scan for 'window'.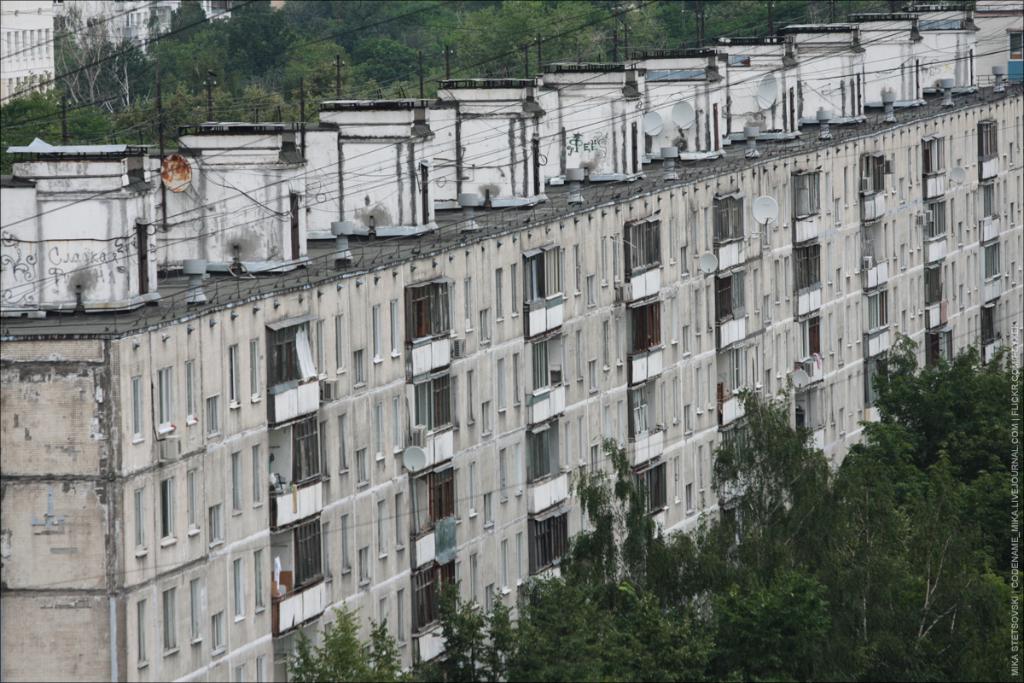
Scan result: 532,329,561,405.
